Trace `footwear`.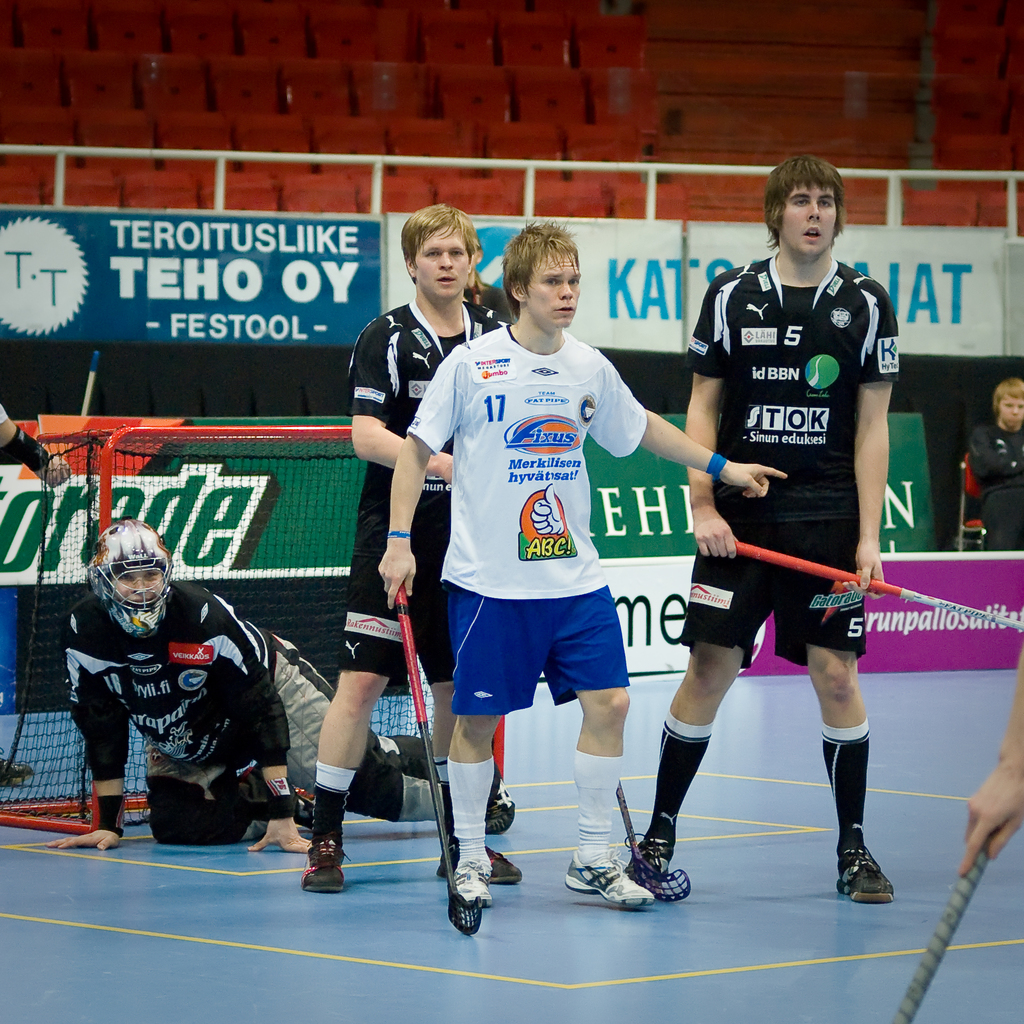
Traced to l=441, t=760, r=515, b=823.
